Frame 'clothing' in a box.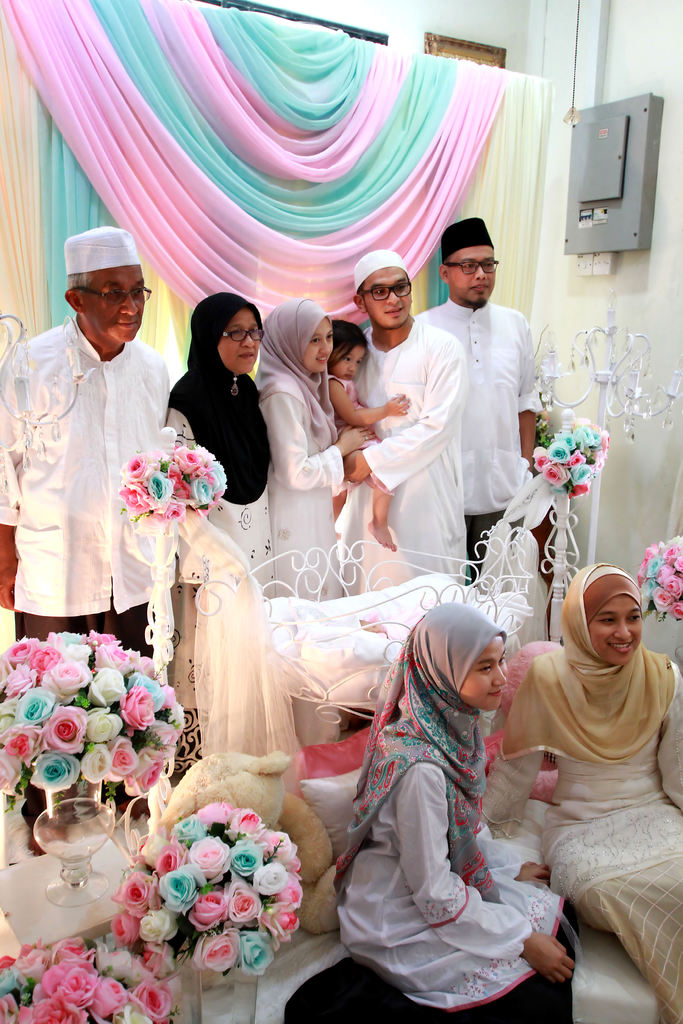
locate(500, 550, 682, 1023).
